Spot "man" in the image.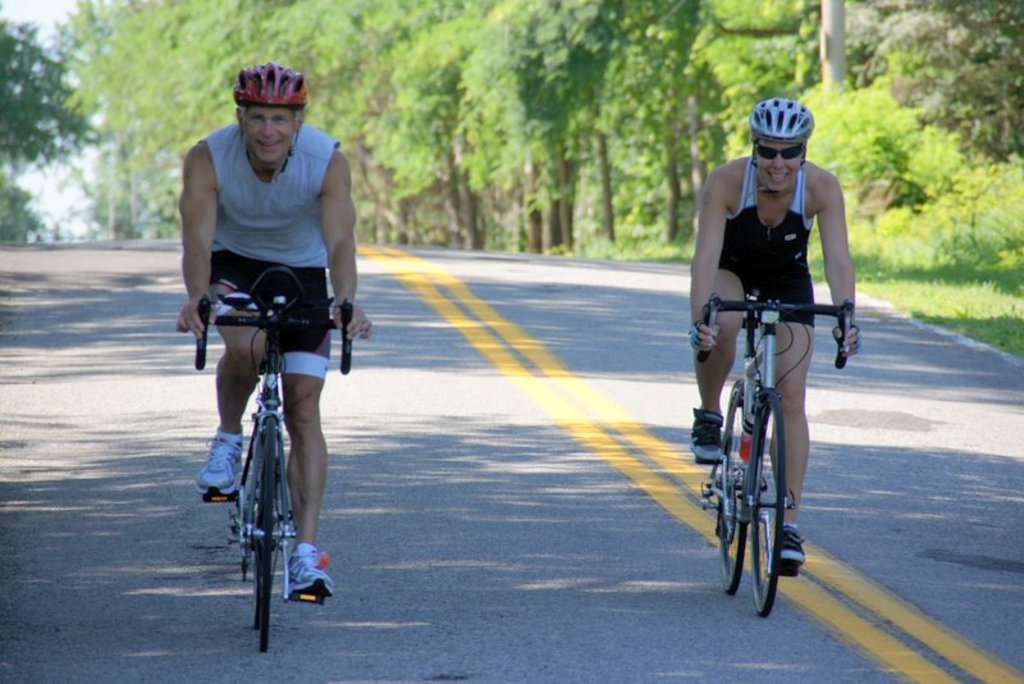
"man" found at (182,67,358,598).
